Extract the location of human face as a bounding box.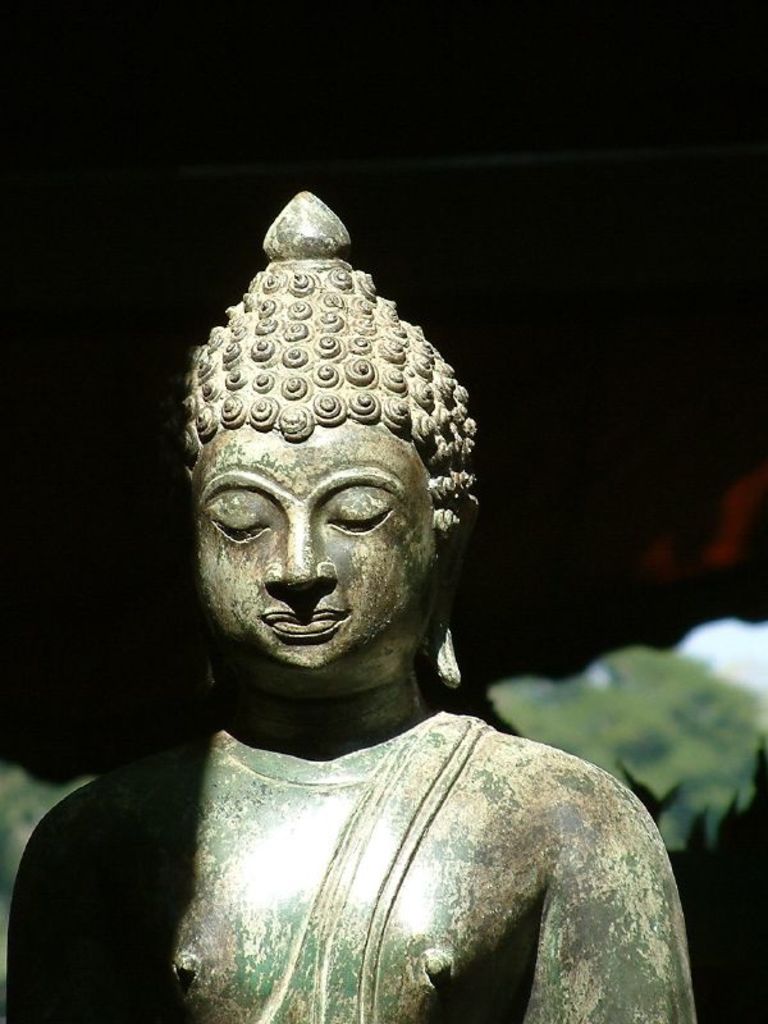
x1=197 y1=420 x2=434 y2=690.
